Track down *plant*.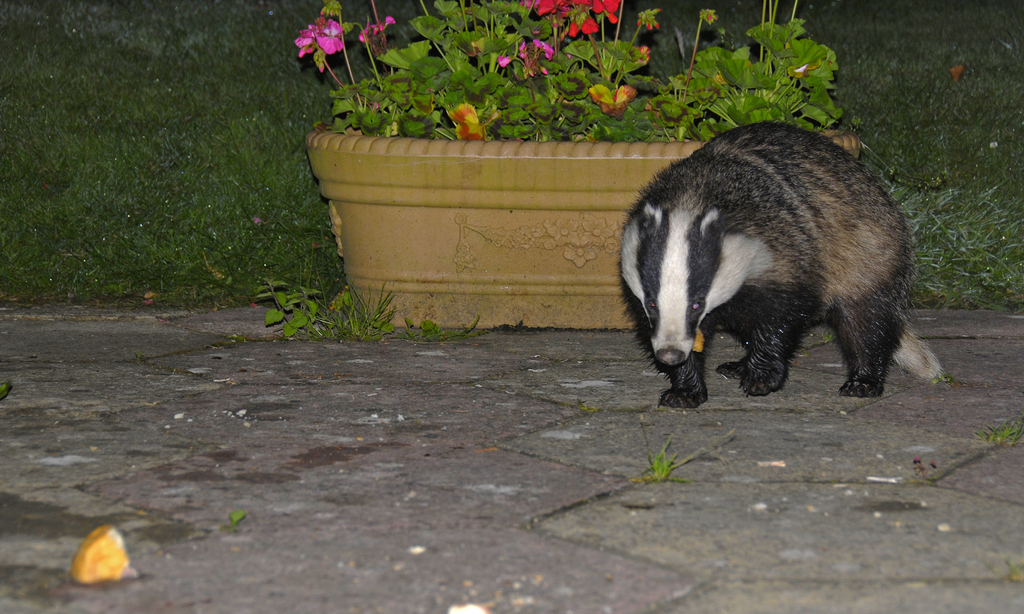
Tracked to {"left": 228, "top": 500, "right": 253, "bottom": 534}.
